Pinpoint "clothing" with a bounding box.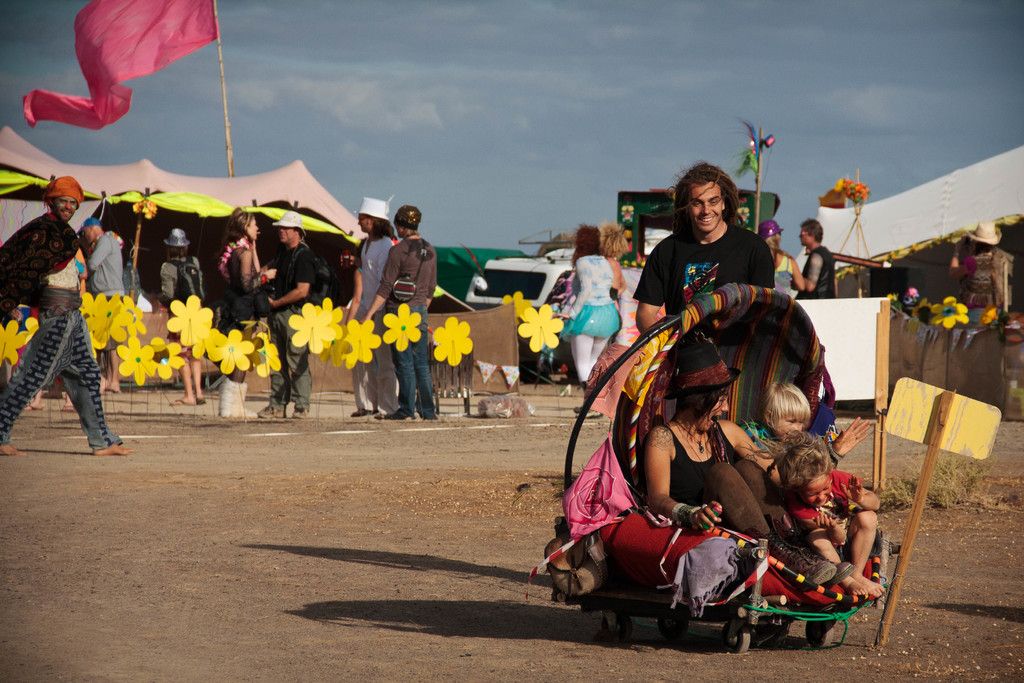
region(632, 218, 780, 317).
